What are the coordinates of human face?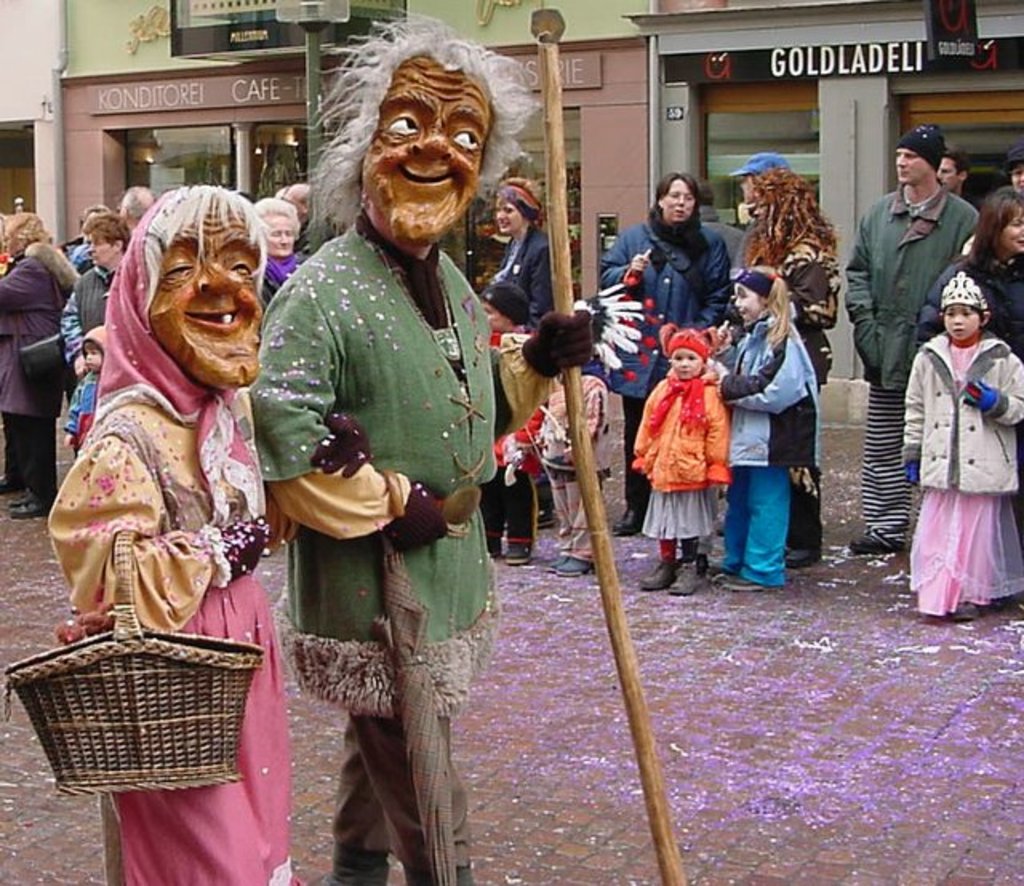
{"left": 496, "top": 202, "right": 526, "bottom": 235}.
